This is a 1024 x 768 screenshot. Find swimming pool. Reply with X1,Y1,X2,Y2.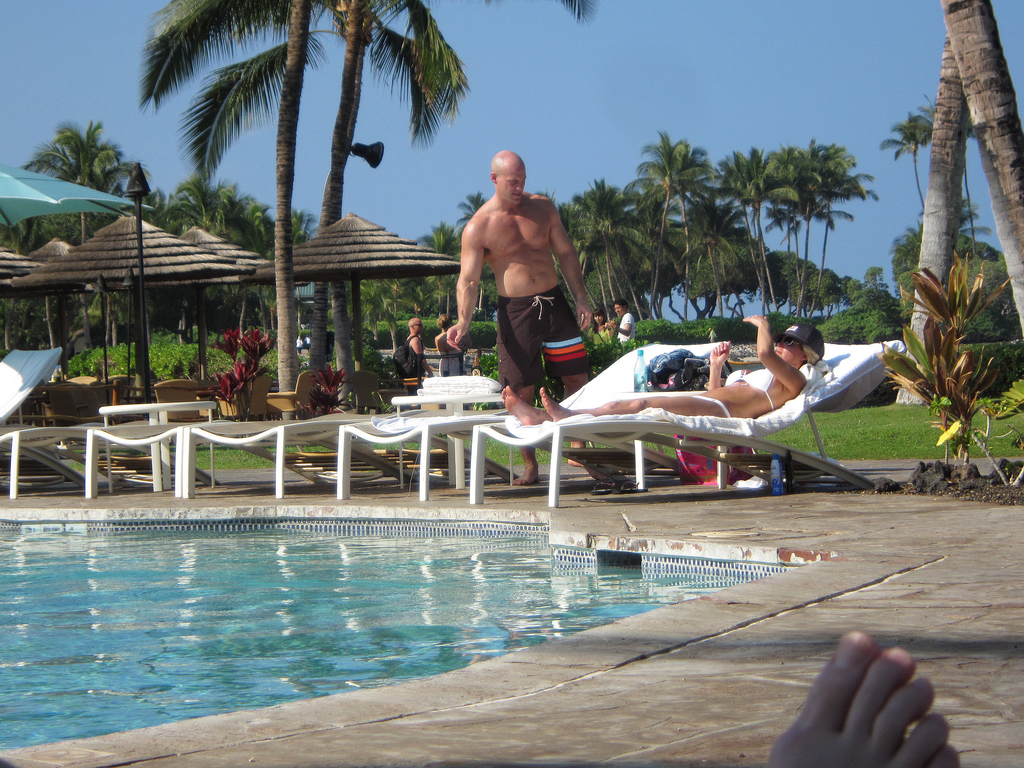
0,513,808,749.
